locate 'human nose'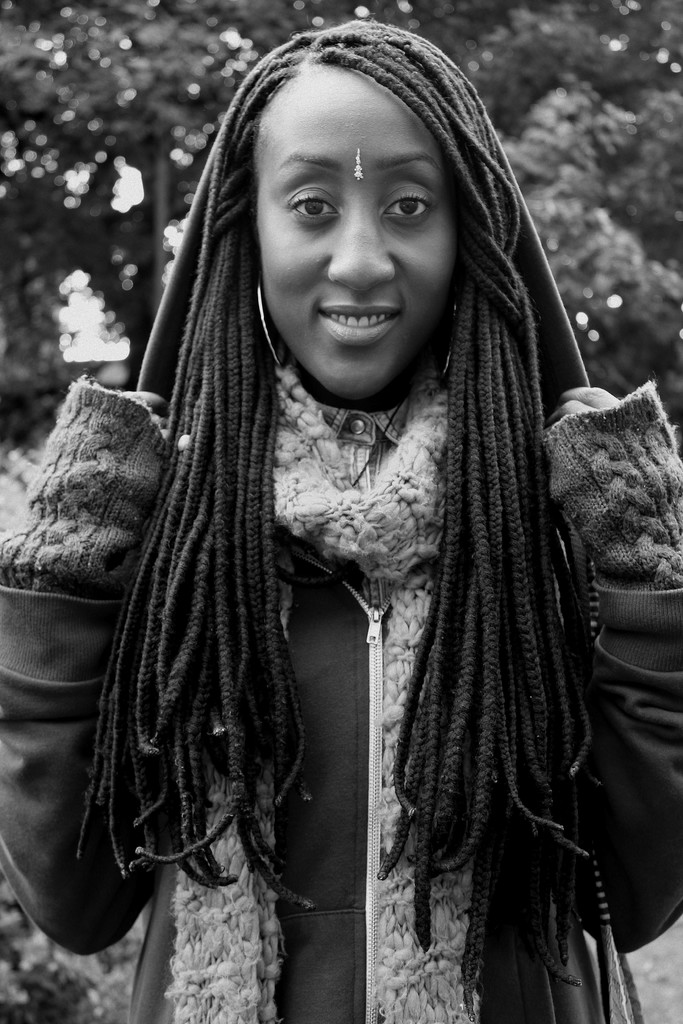
(324,195,393,294)
